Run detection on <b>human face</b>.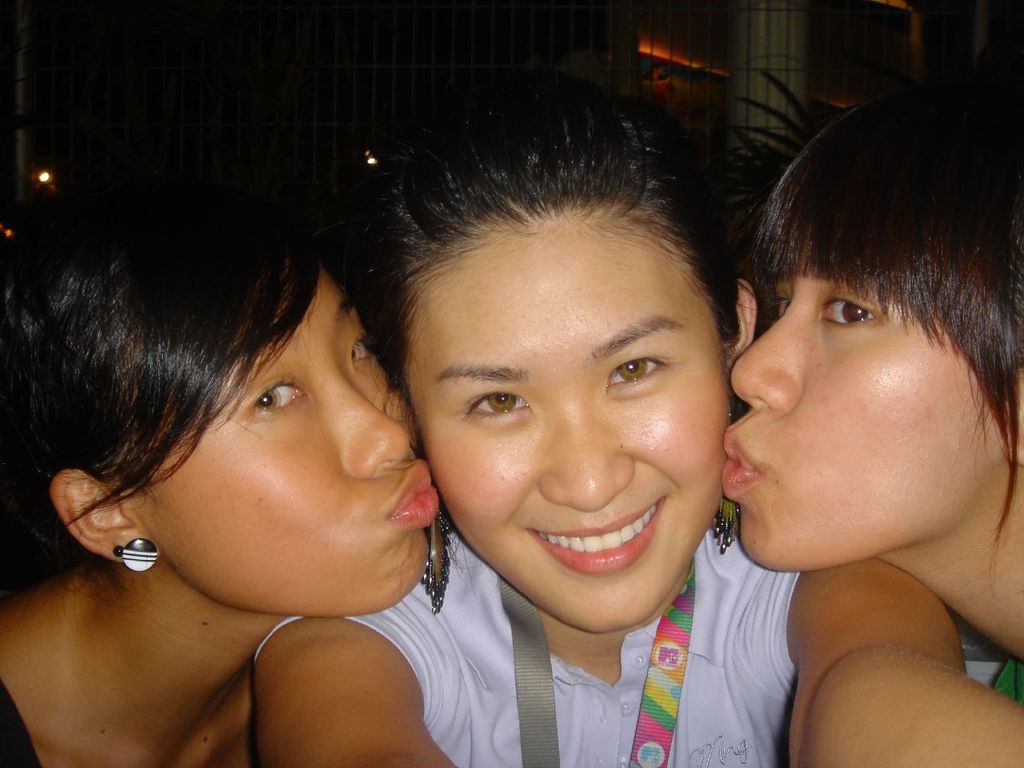
Result: (x1=409, y1=202, x2=727, y2=634).
